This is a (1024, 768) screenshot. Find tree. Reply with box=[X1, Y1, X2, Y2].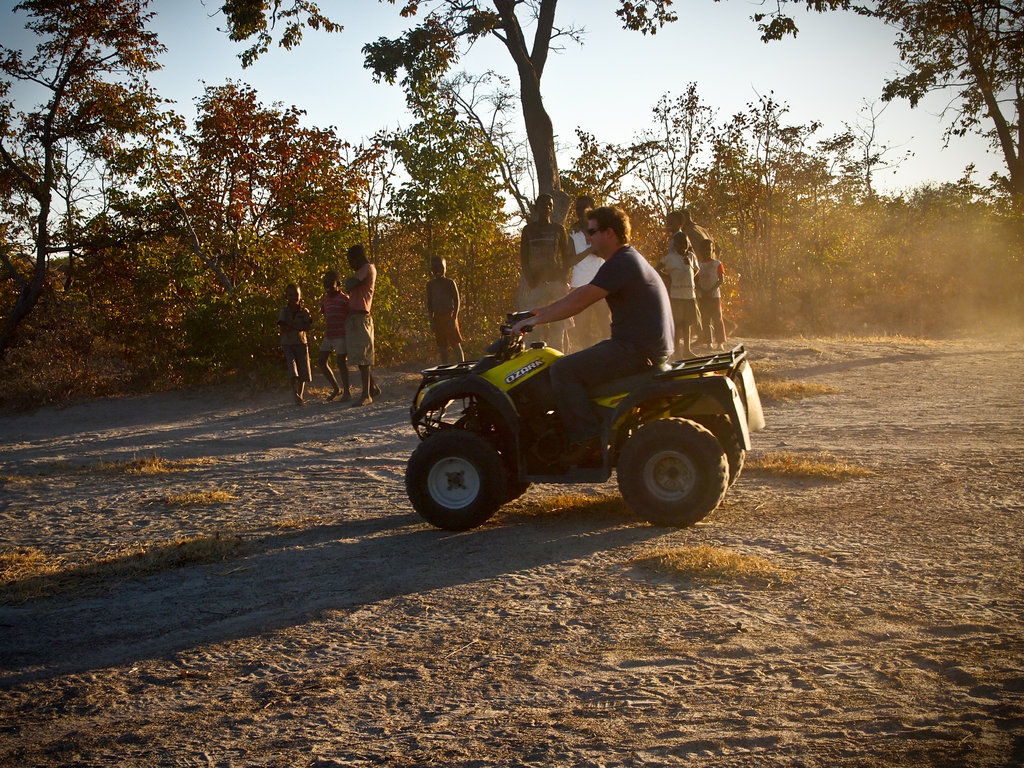
box=[215, 0, 698, 224].
